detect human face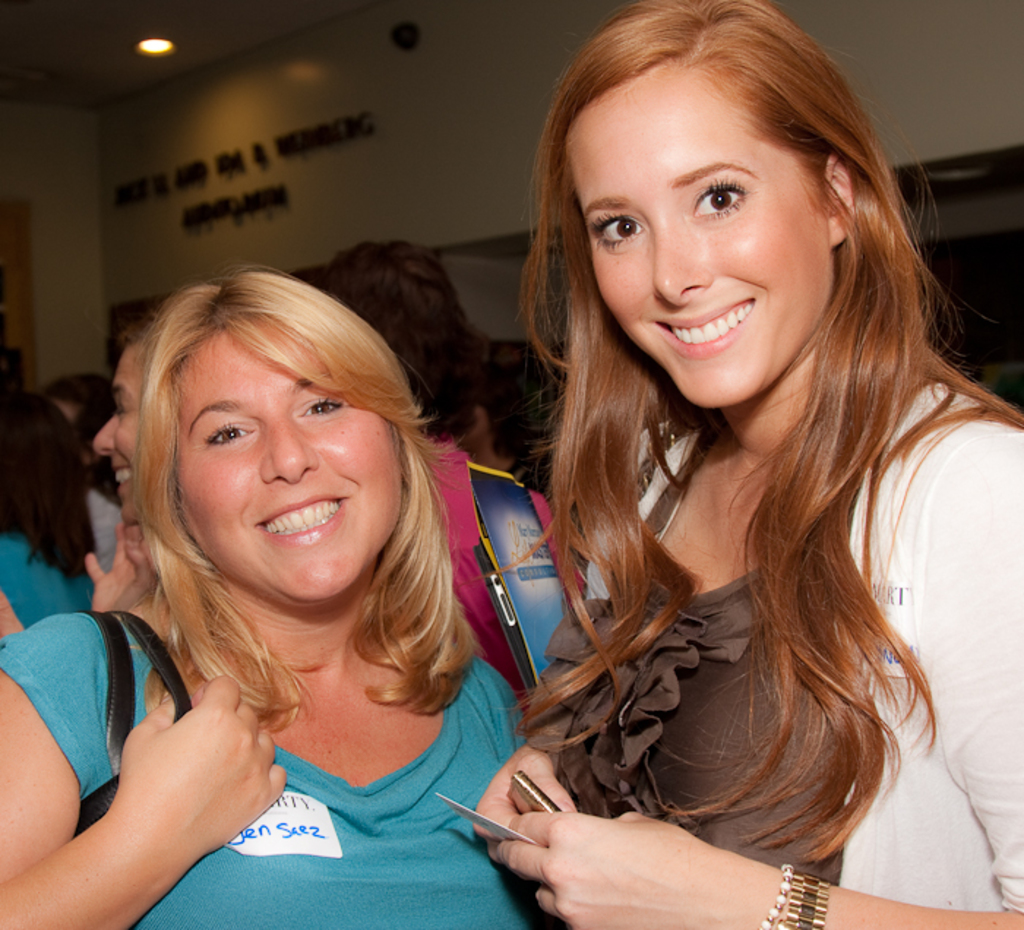
<region>95, 344, 155, 512</region>
